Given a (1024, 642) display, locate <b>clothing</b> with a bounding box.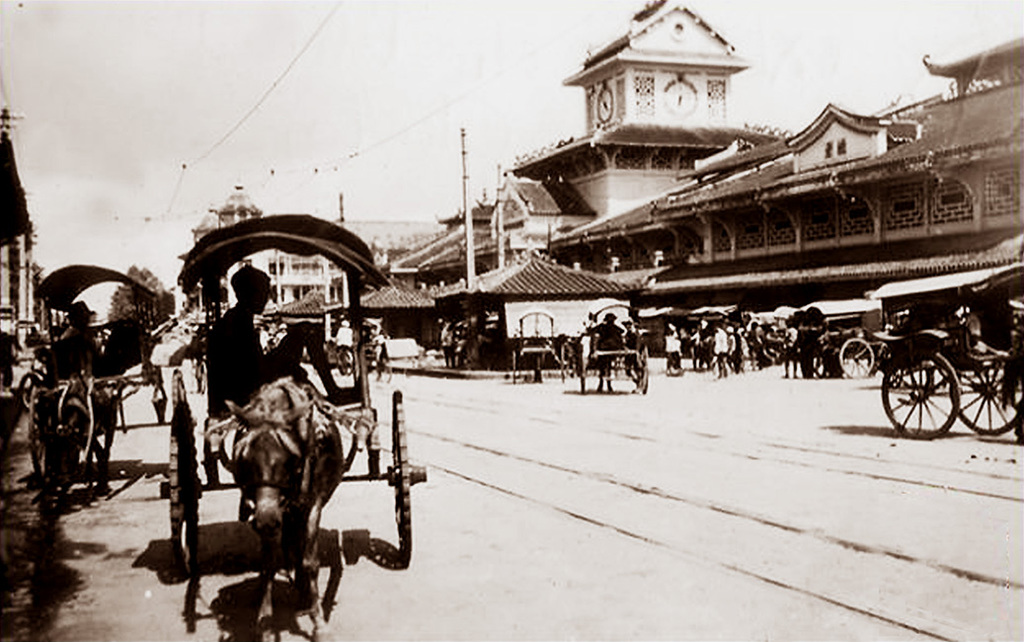
Located: bbox=[337, 317, 356, 351].
